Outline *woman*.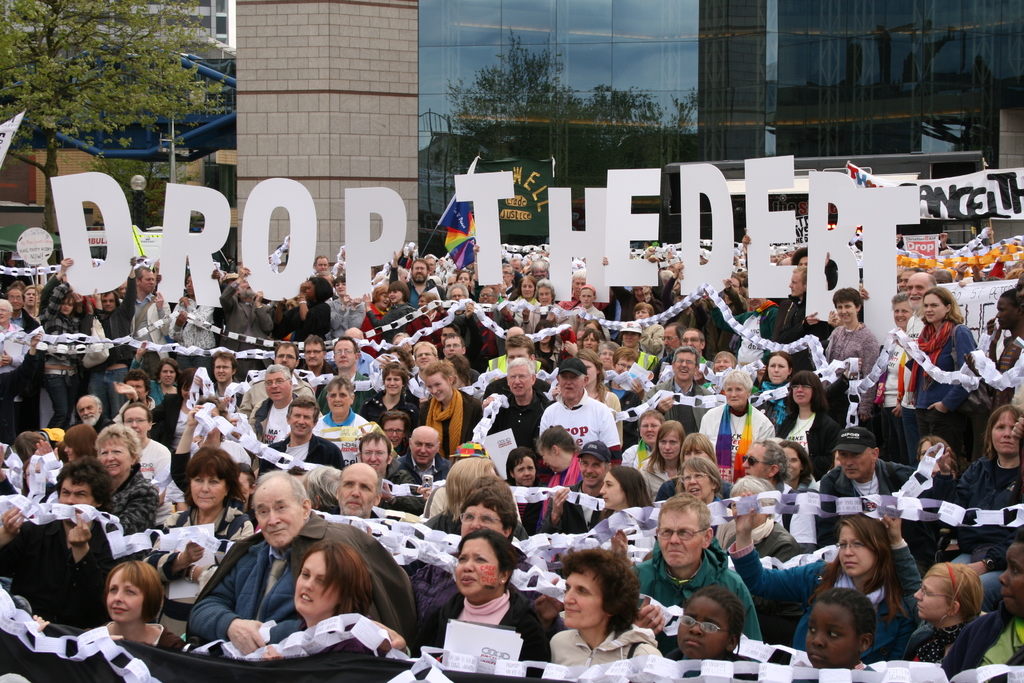
Outline: bbox=(166, 399, 253, 513).
